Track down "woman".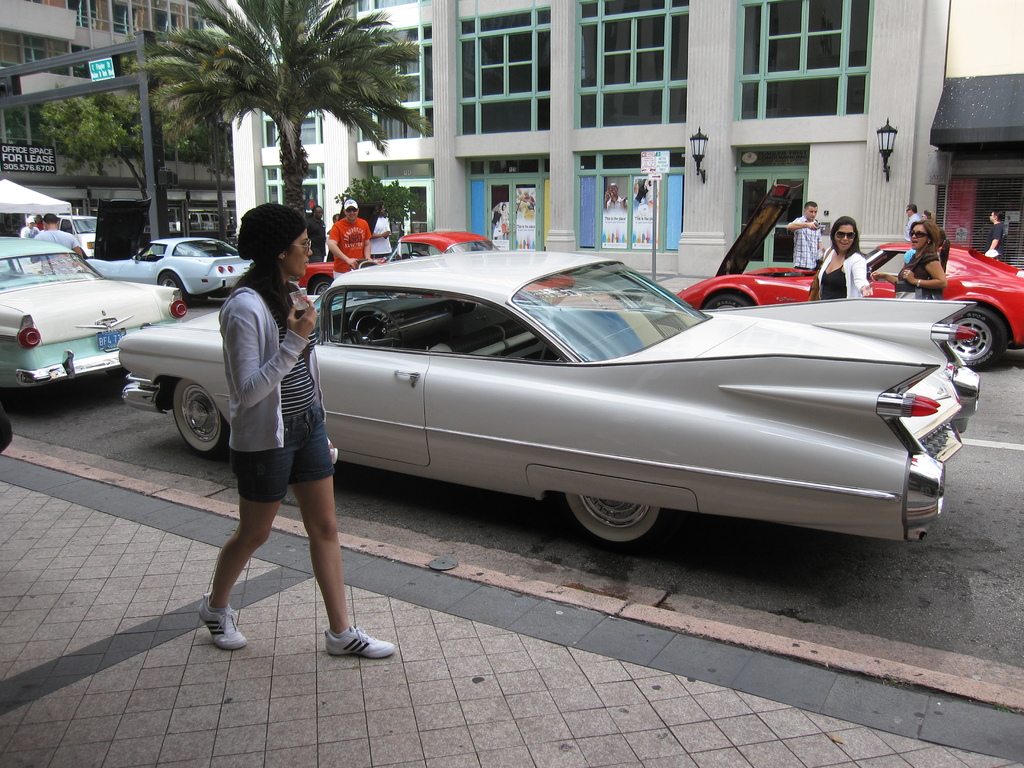
Tracked to (x1=888, y1=214, x2=956, y2=305).
